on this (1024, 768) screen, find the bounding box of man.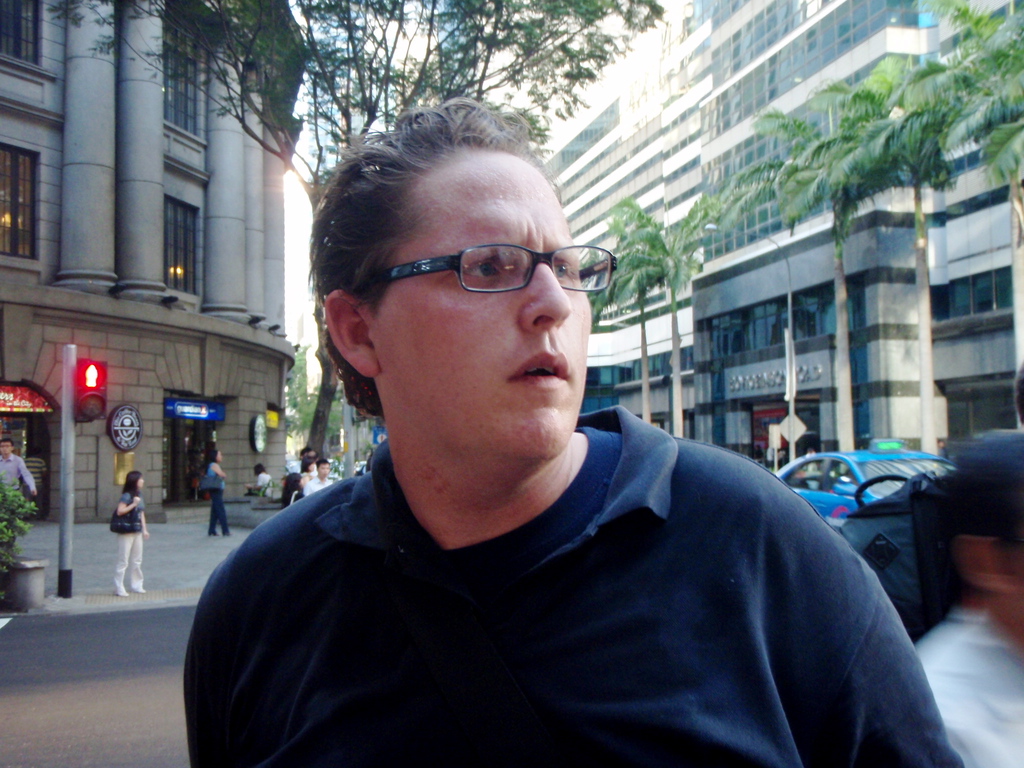
Bounding box: (left=180, top=90, right=964, bottom=767).
